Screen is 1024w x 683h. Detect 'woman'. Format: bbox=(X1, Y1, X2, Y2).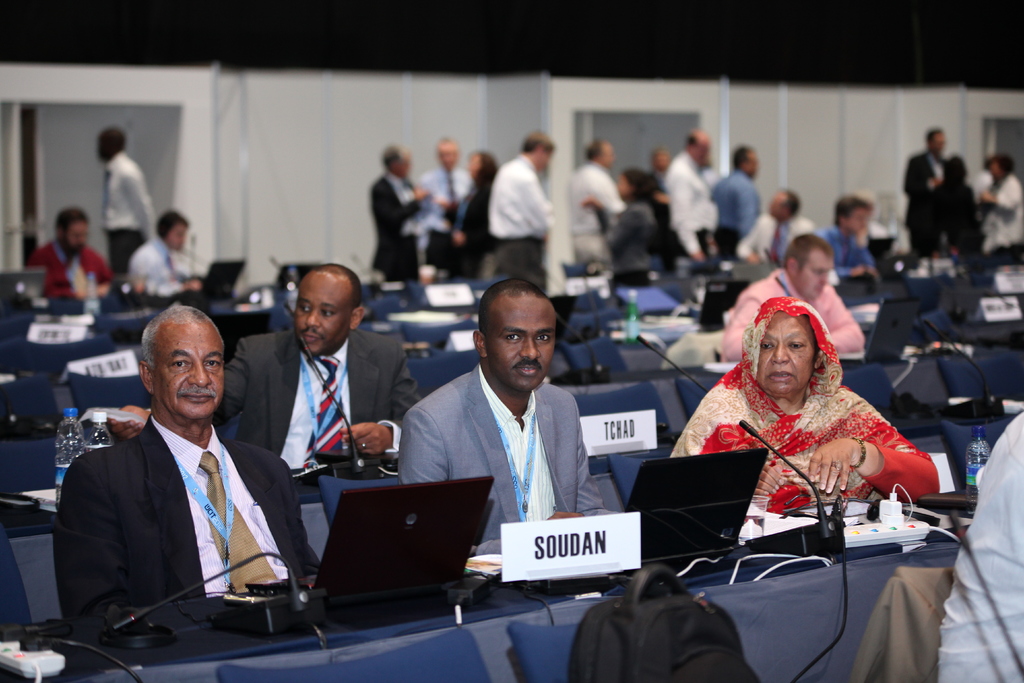
bbox=(975, 154, 1023, 267).
